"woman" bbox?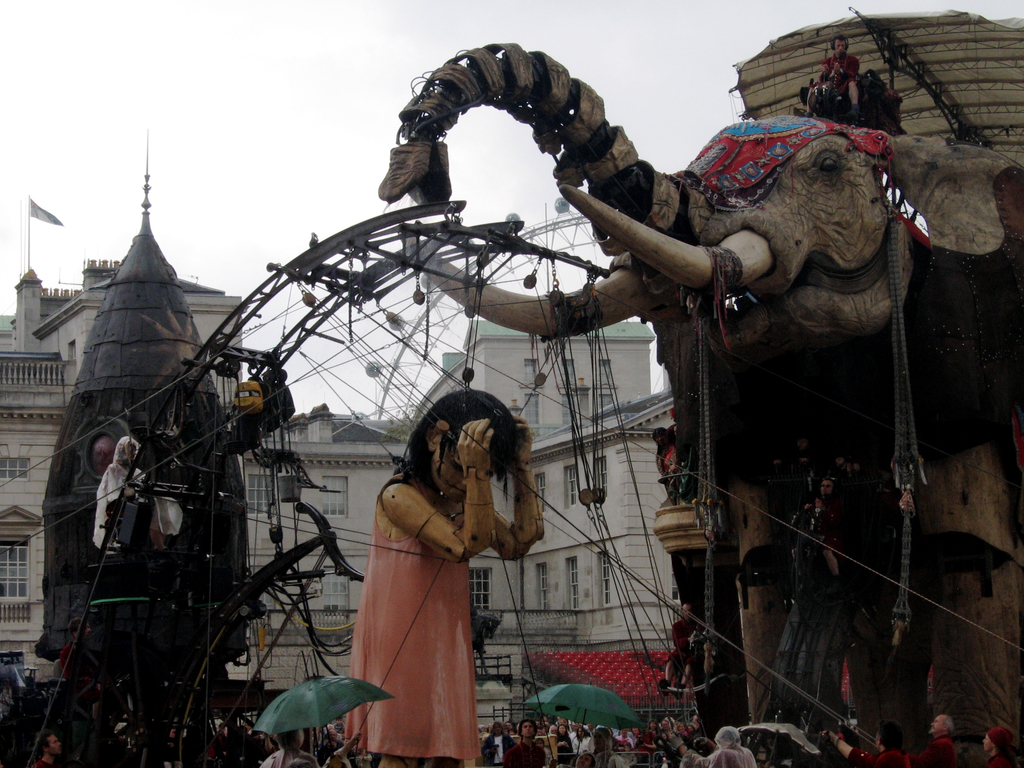
region(554, 726, 573, 763)
